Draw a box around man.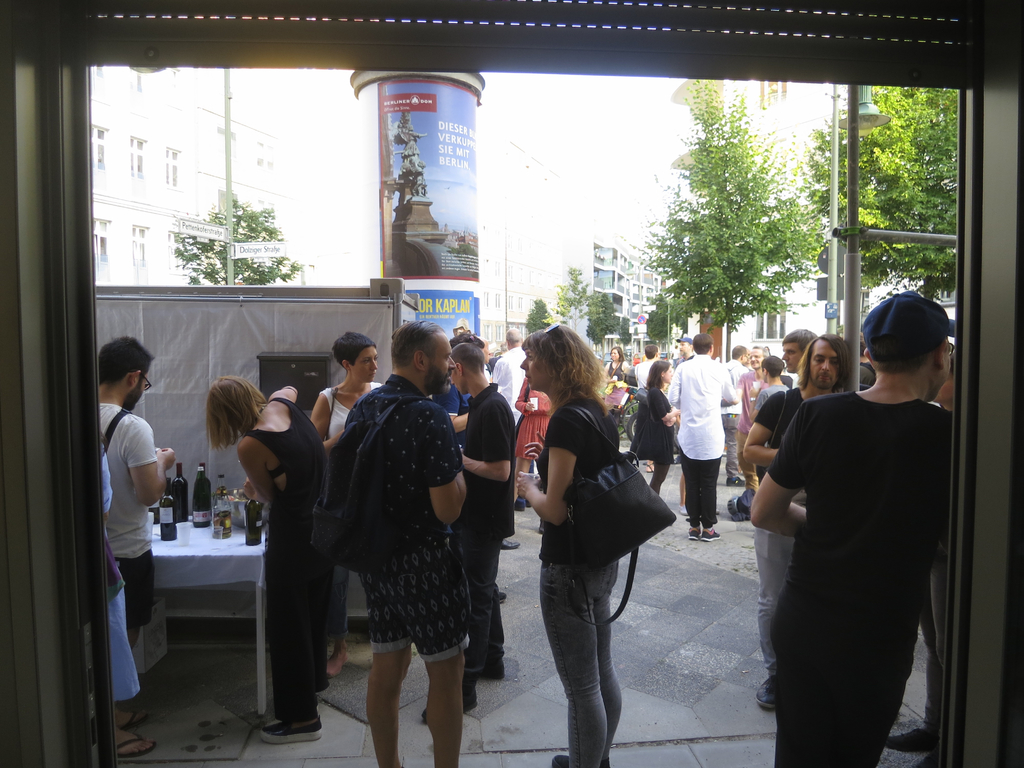
x1=755 y1=288 x2=948 y2=765.
